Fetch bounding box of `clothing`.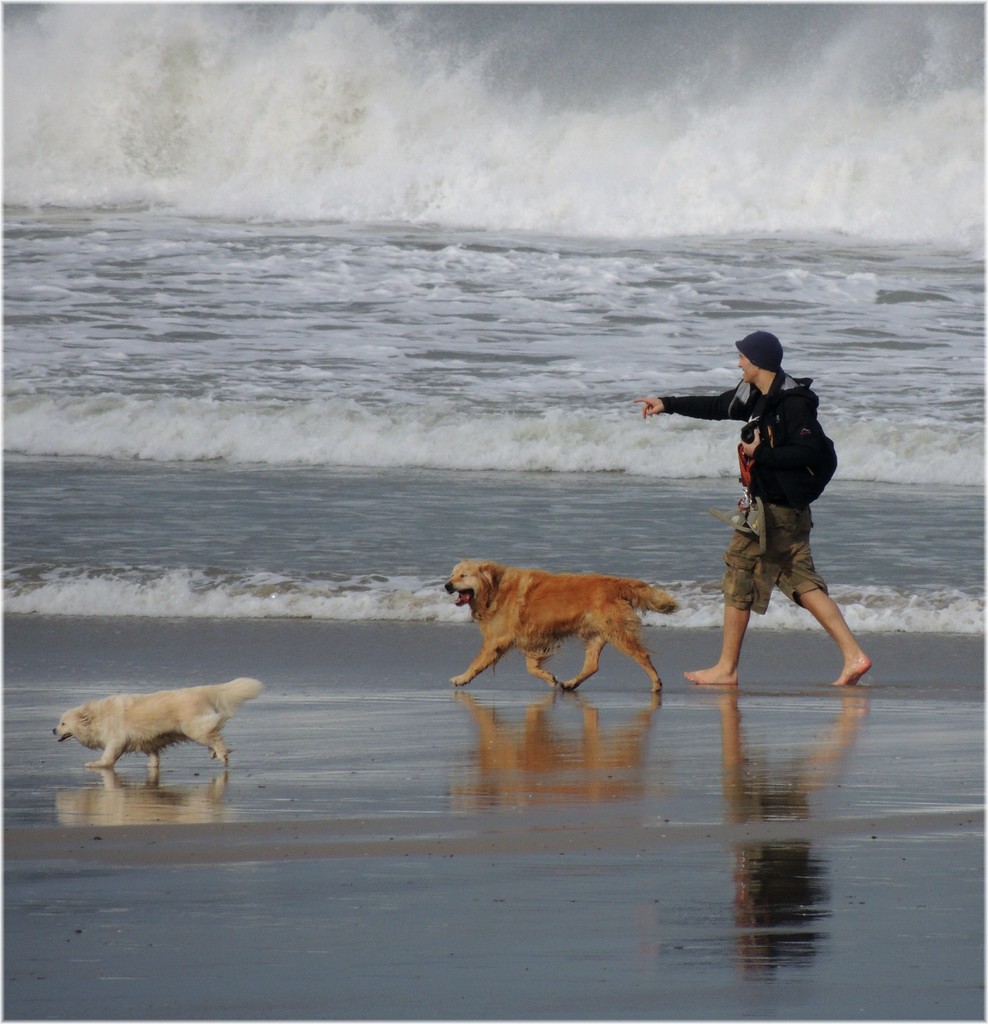
Bbox: 652/369/808/419.
